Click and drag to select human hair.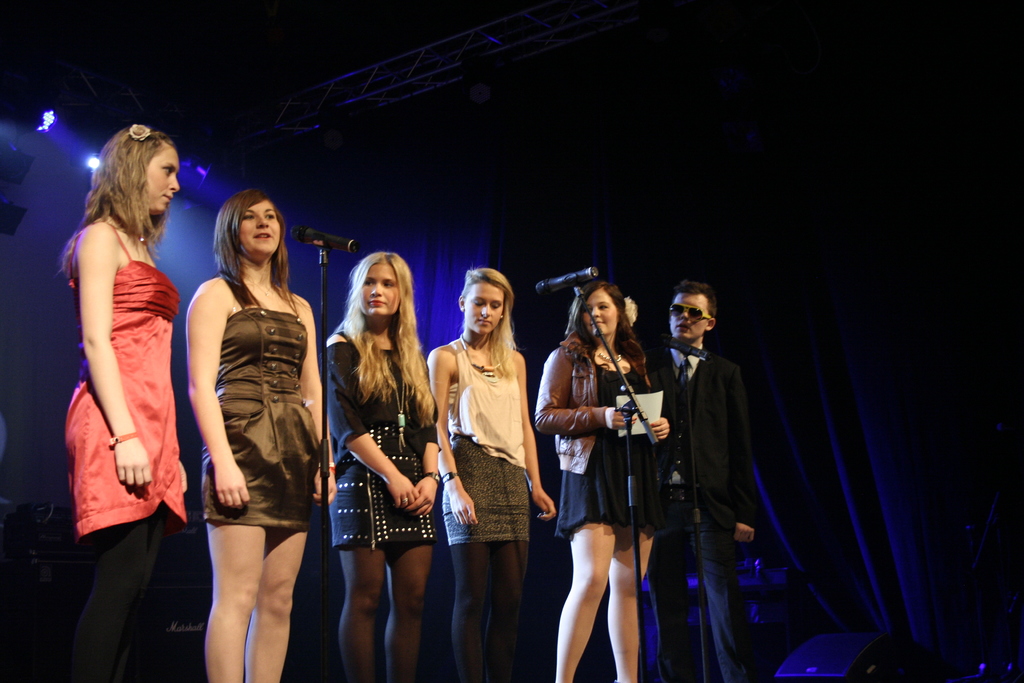
Selection: left=671, top=280, right=717, bottom=324.
